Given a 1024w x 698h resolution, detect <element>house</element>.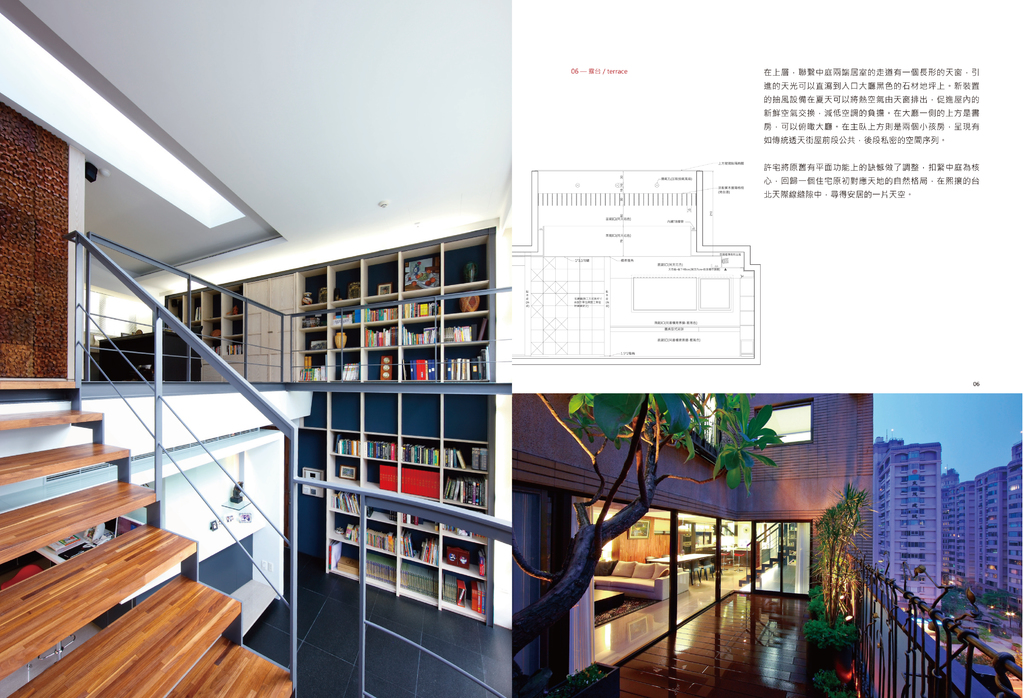
region(462, 359, 935, 637).
